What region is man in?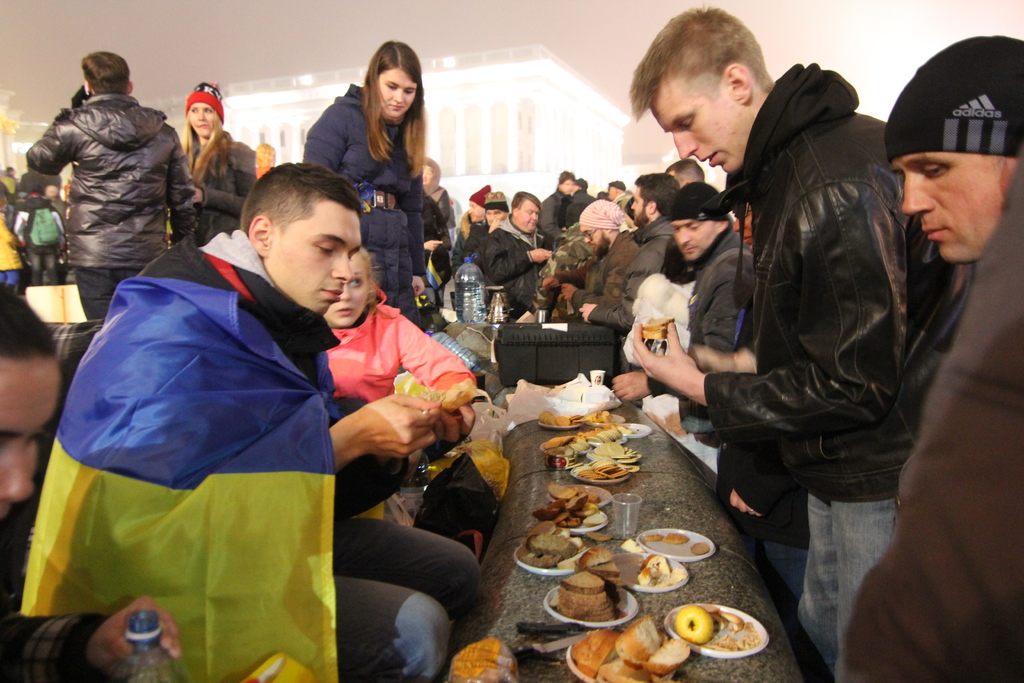
select_region(451, 185, 497, 274).
